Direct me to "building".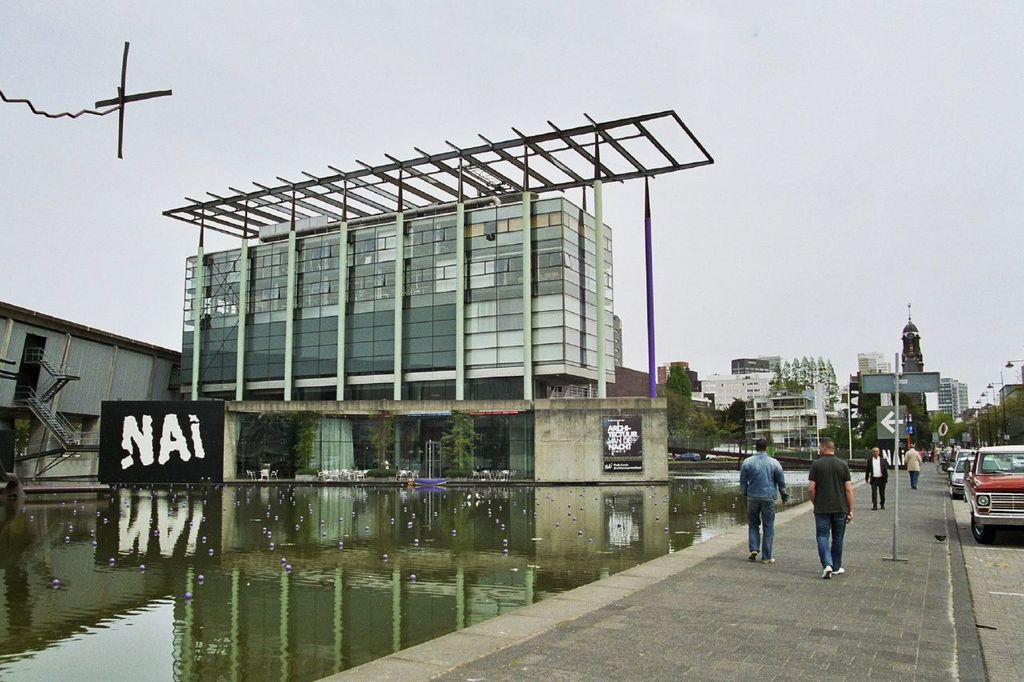
Direction: [x1=697, y1=377, x2=772, y2=412].
